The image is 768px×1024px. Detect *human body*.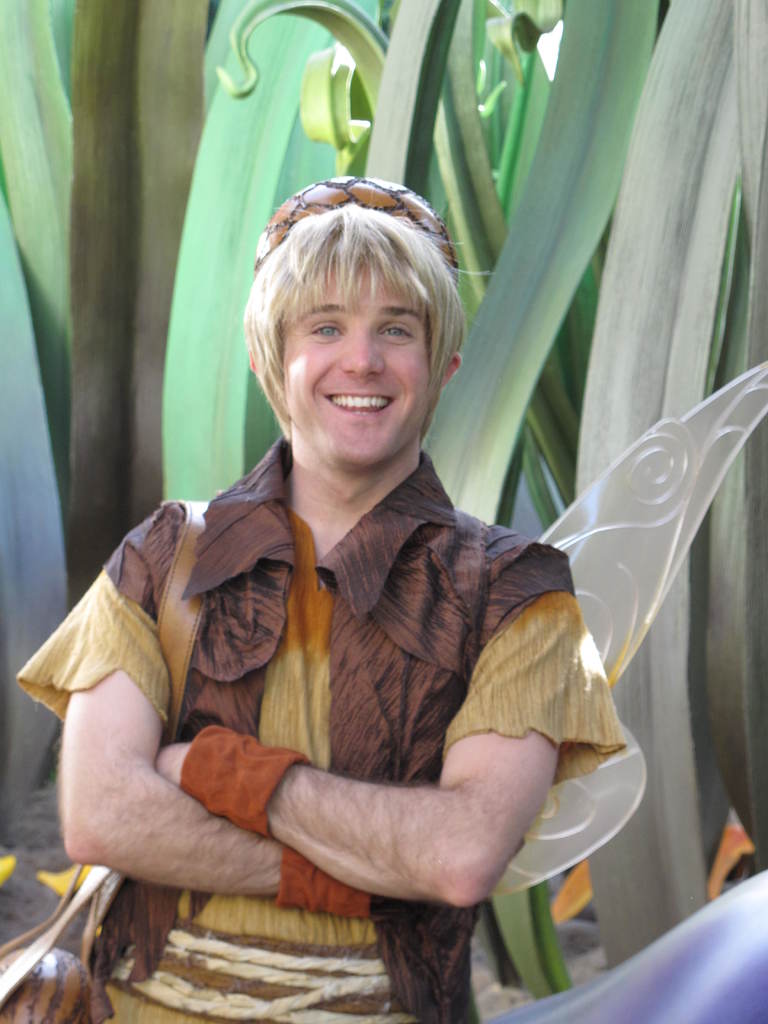
Detection: 69, 209, 617, 997.
